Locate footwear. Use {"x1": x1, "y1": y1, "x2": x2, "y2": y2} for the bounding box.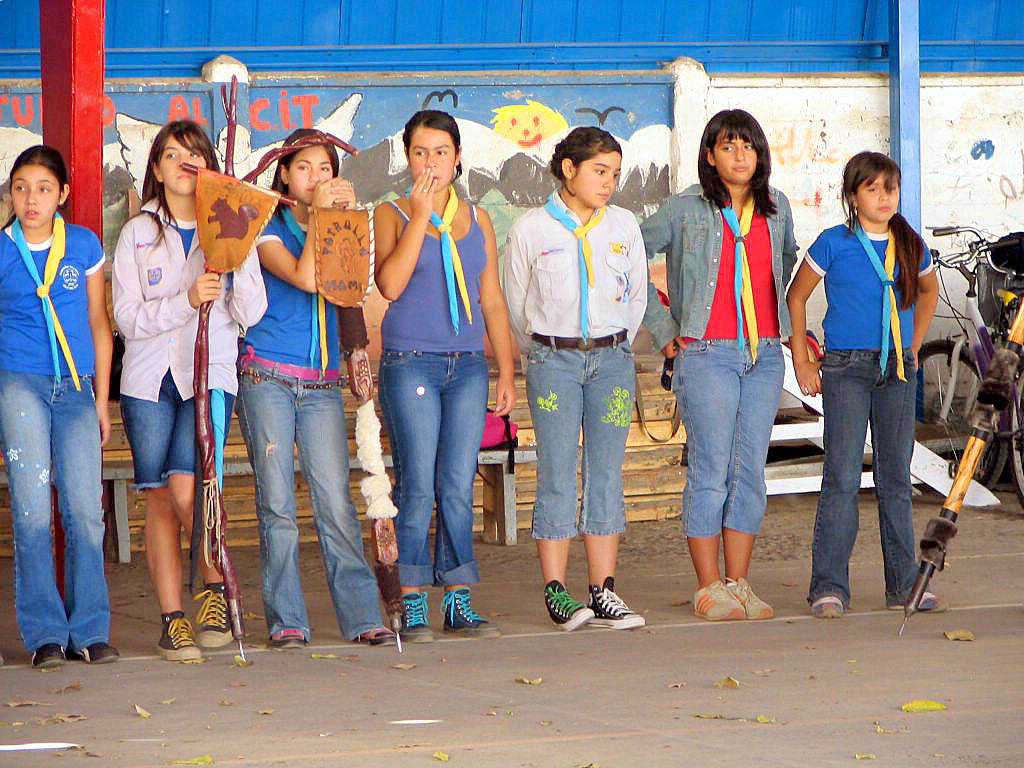
{"x1": 31, "y1": 642, "x2": 69, "y2": 665}.
